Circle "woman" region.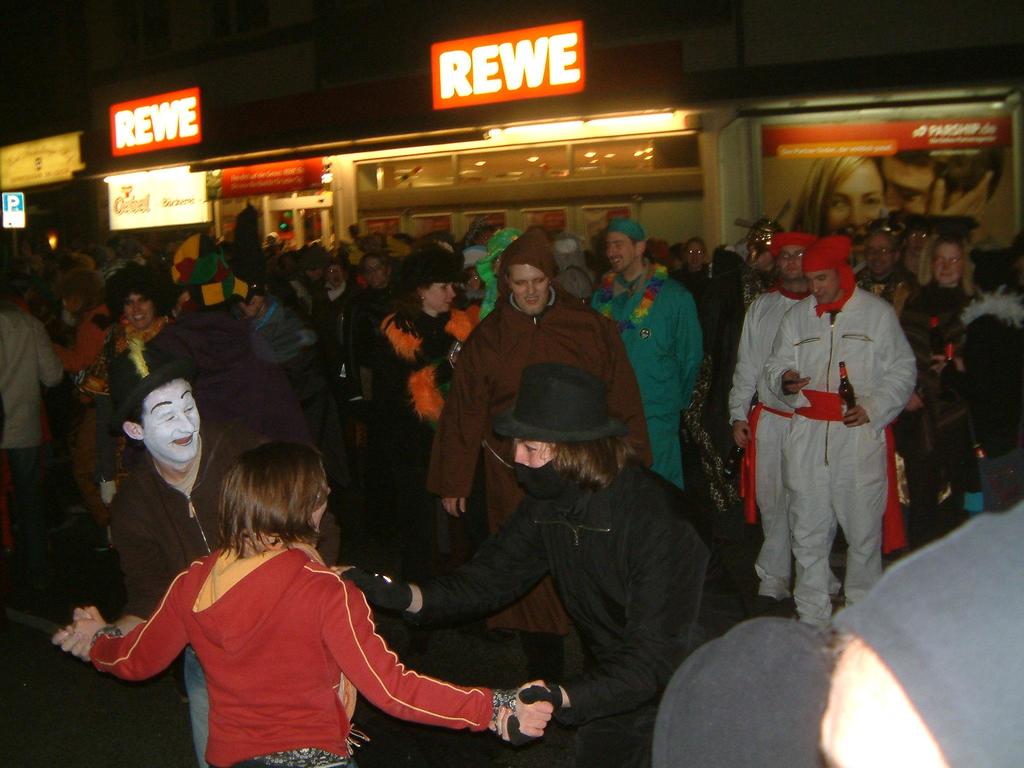
Region: bbox=[374, 249, 467, 564].
